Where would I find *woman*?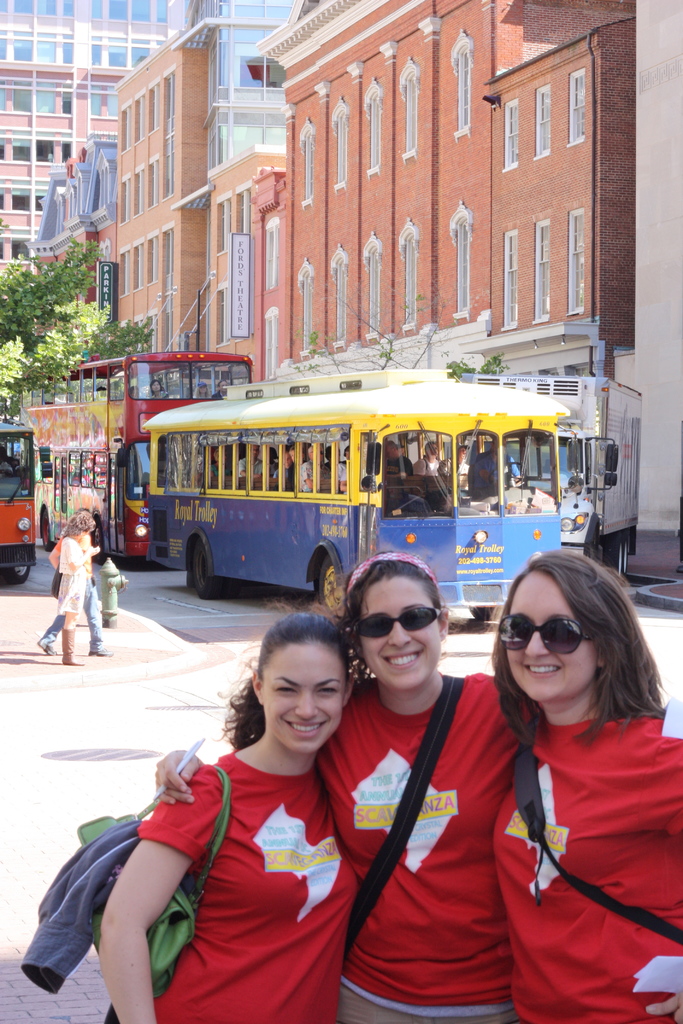
At 148:545:679:1023.
